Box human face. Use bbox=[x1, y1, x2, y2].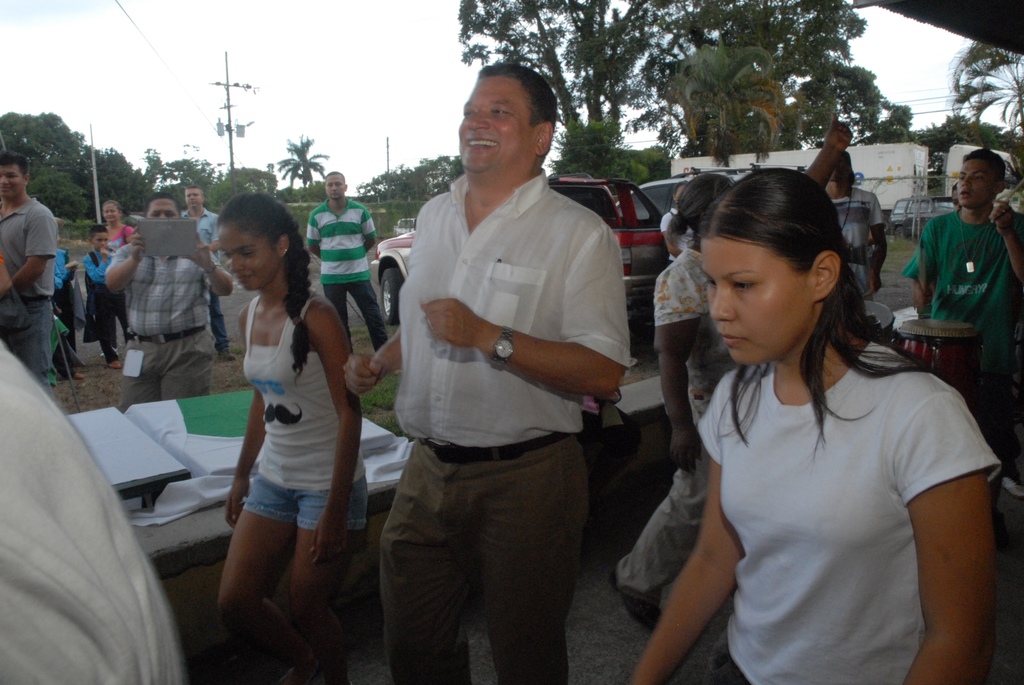
bbox=[216, 224, 279, 291].
